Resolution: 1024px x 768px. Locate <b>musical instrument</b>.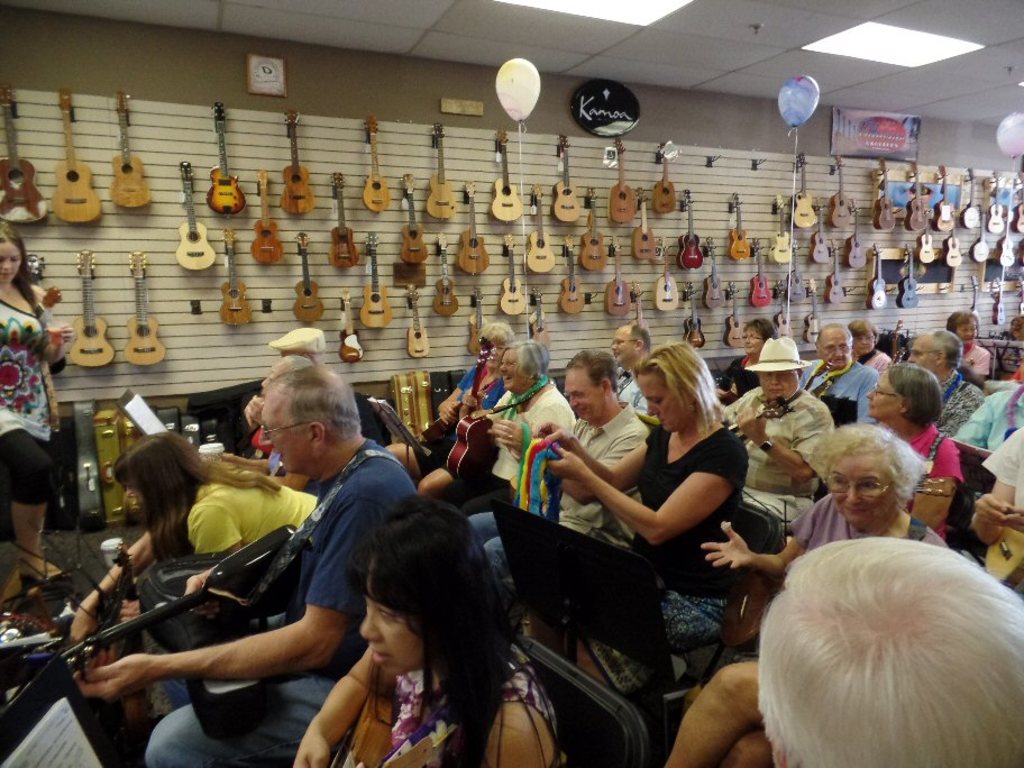
bbox(281, 111, 317, 210).
